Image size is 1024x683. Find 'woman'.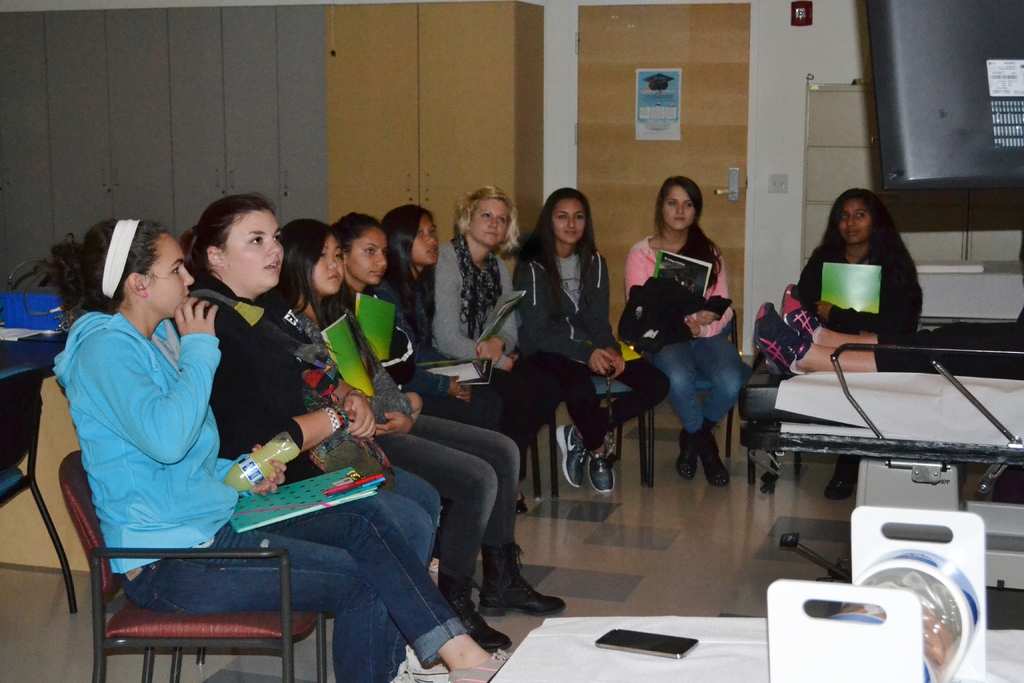
select_region(790, 188, 935, 365).
